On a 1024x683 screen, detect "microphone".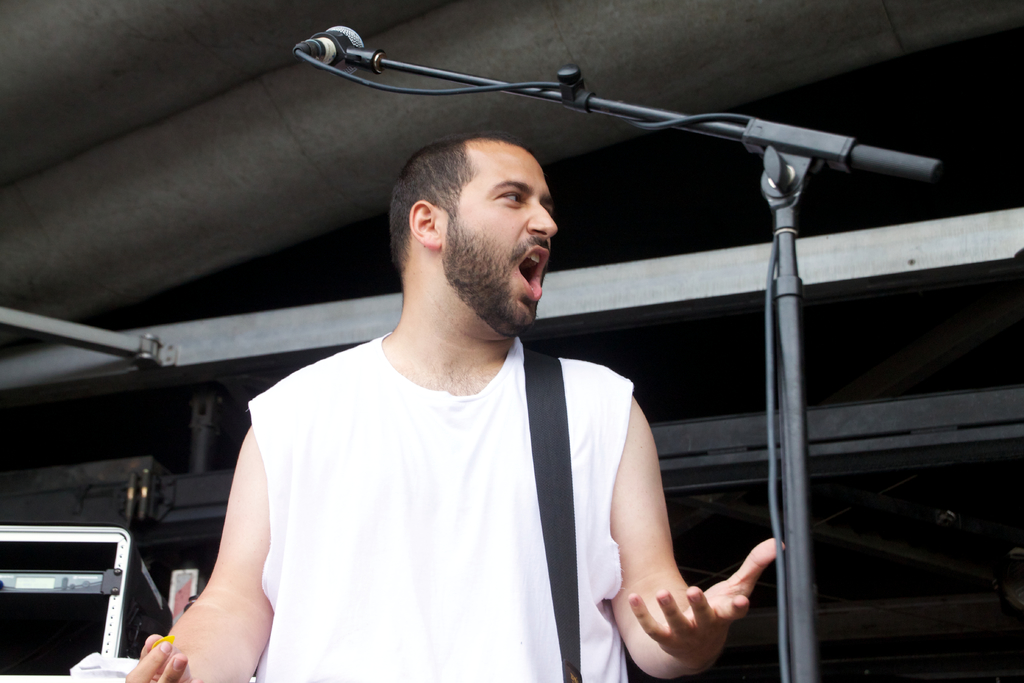
x1=284, y1=22, x2=368, y2=89.
